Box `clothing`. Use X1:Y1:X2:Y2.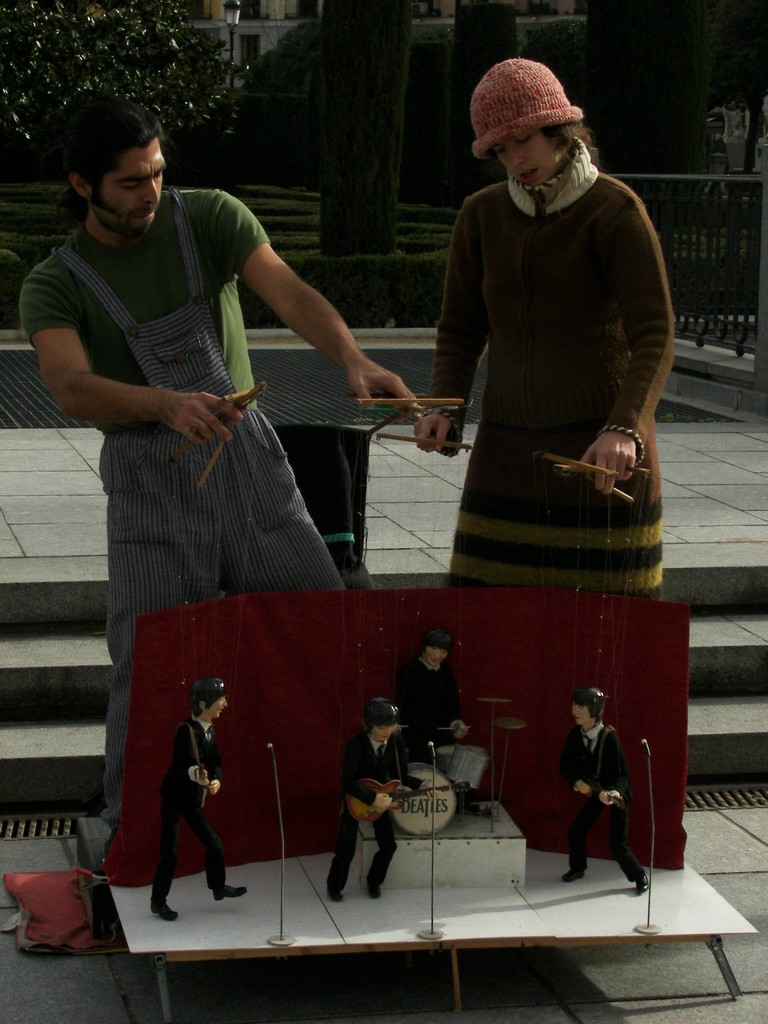
340:718:412:893.
